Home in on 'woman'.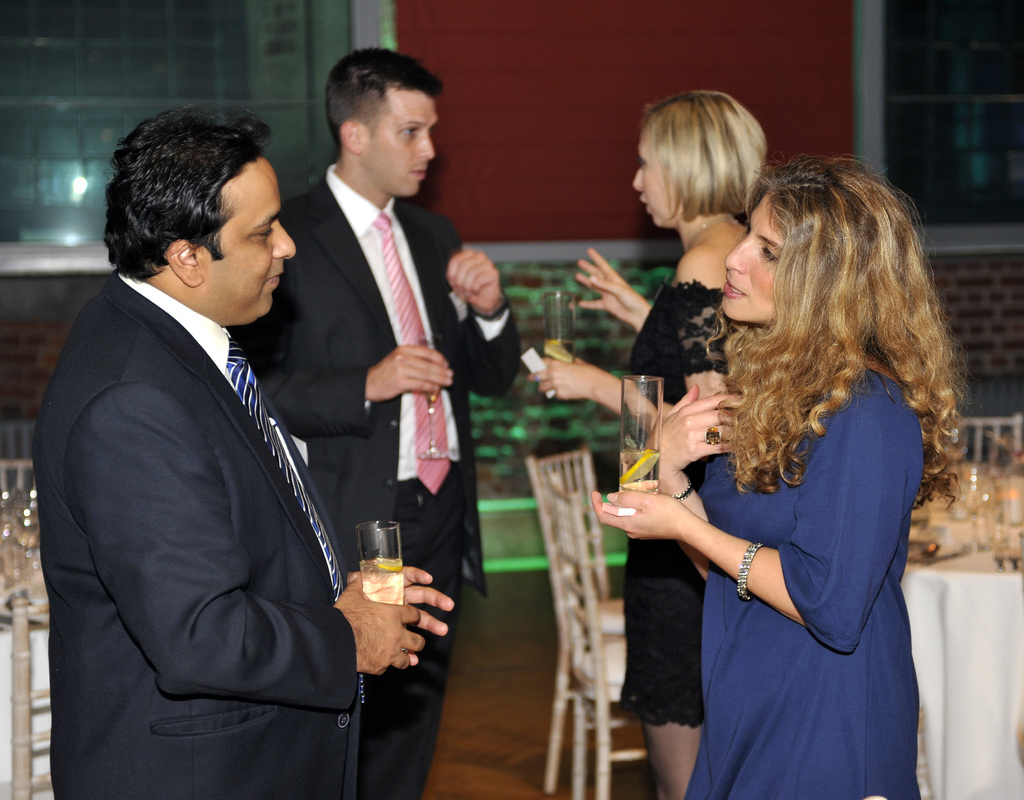
Homed in at [531,91,772,799].
